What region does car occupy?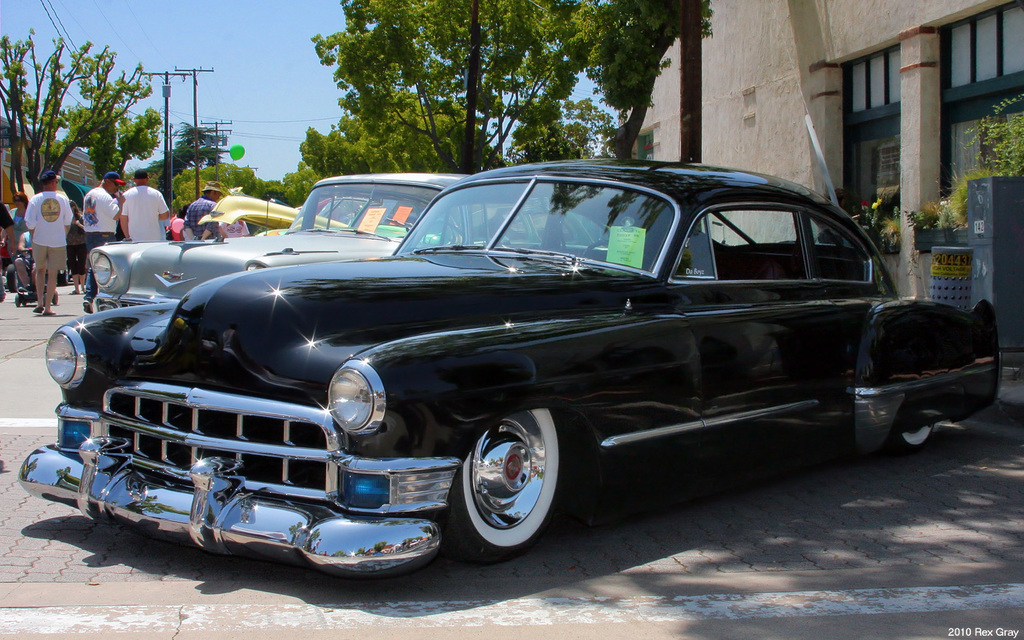
[22,156,1002,564].
